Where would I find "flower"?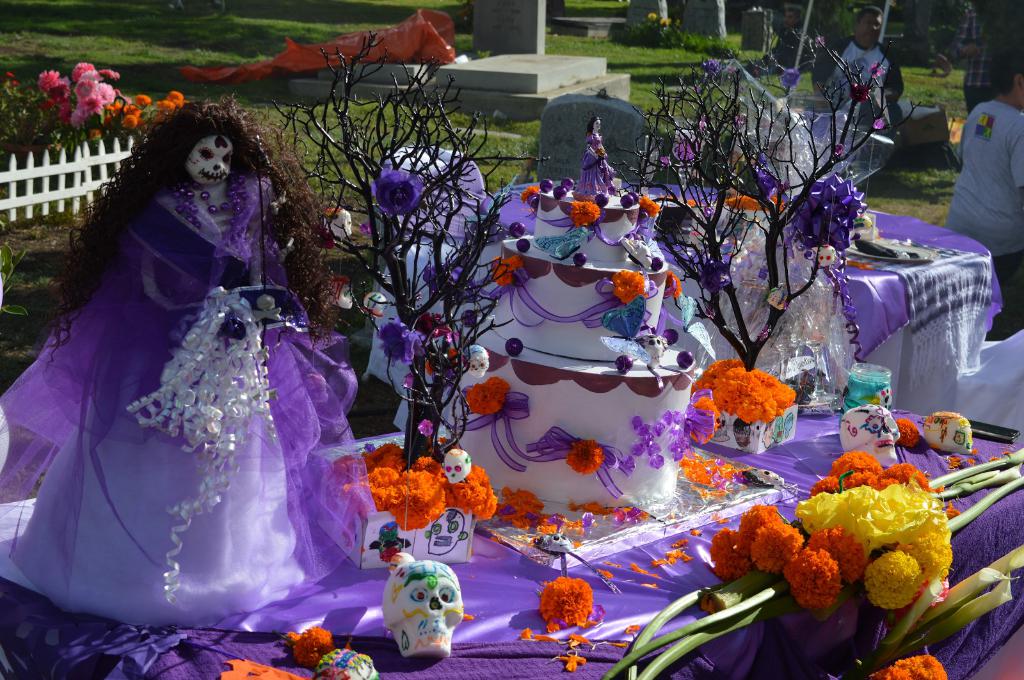
At x1=493, y1=254, x2=526, y2=291.
